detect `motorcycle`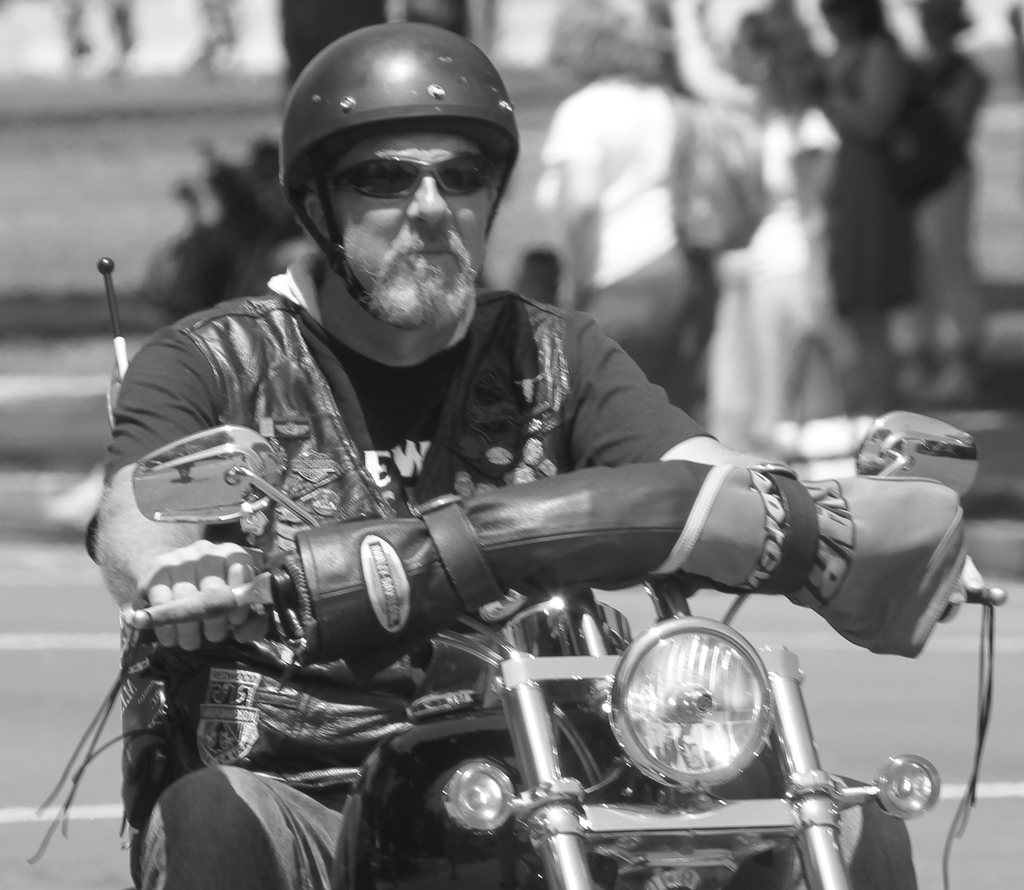
13/279/974/884
